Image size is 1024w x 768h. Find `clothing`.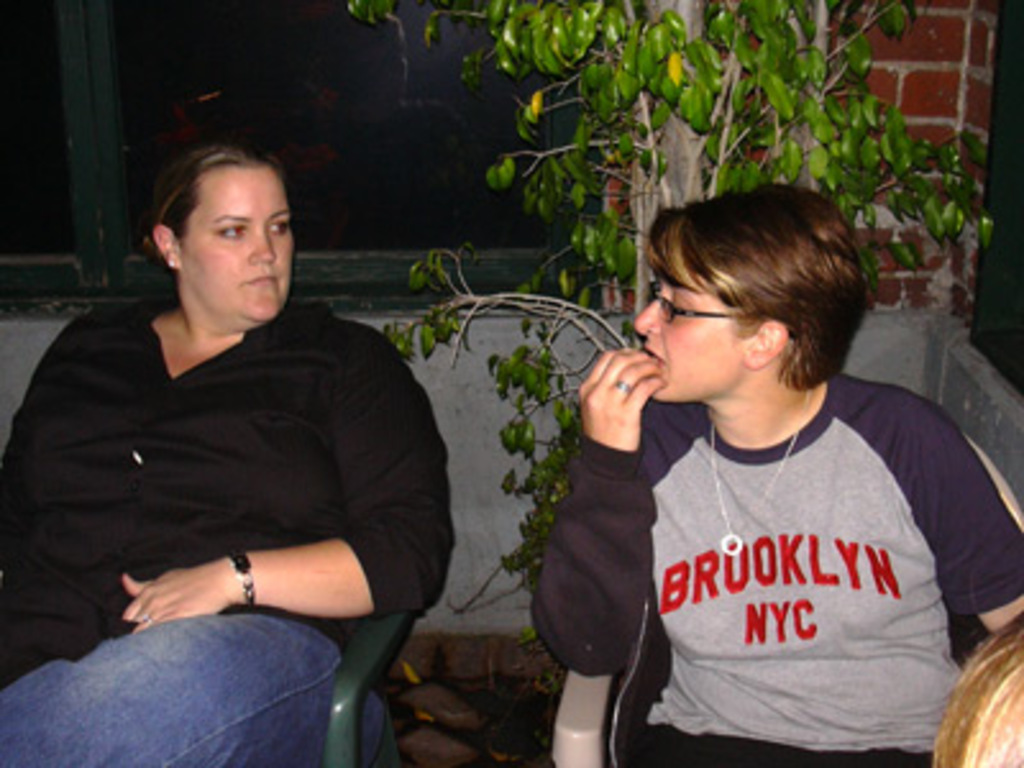
(left=607, top=317, right=975, bottom=748).
